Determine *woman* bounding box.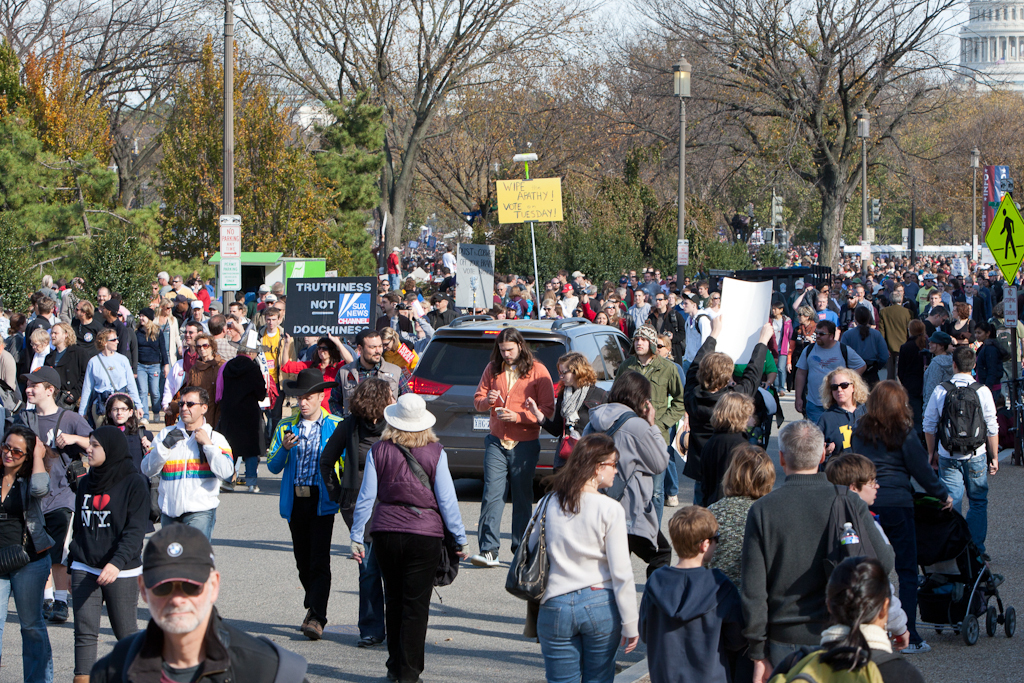
Determined: (x1=821, y1=368, x2=875, y2=459).
